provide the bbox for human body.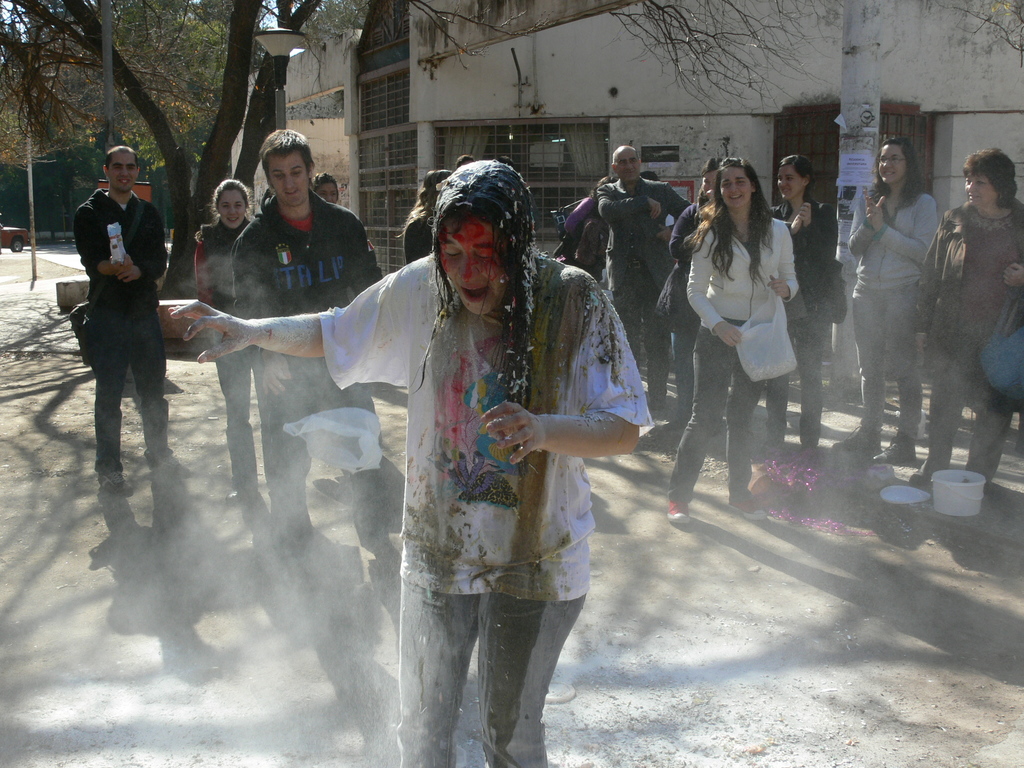
847 132 943 465.
